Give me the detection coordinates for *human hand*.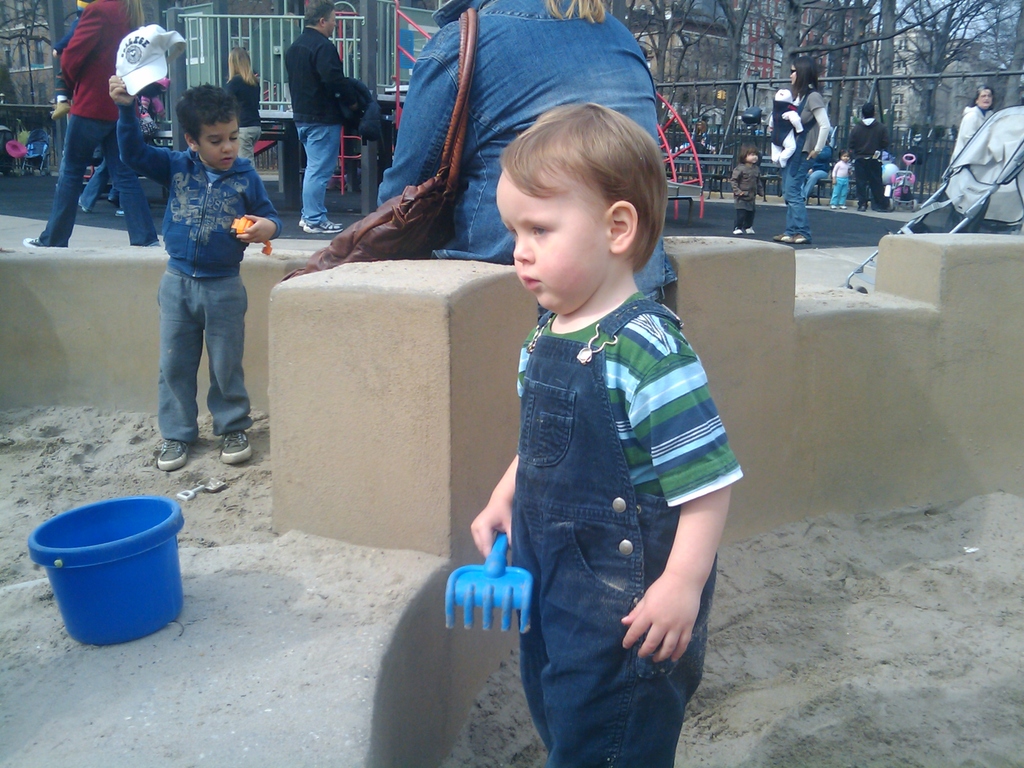
{"x1": 106, "y1": 72, "x2": 134, "y2": 109}.
